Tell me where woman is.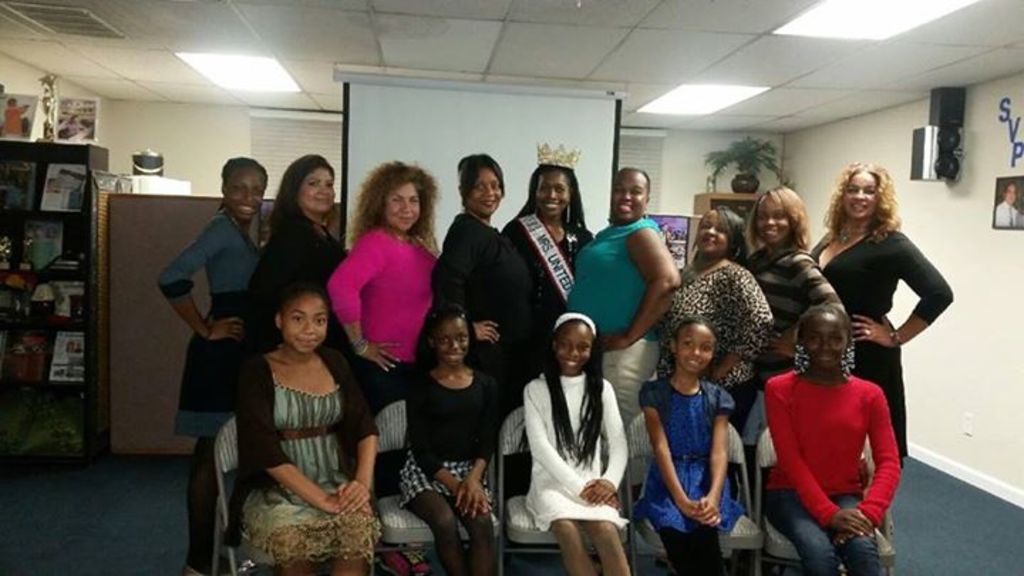
woman is at bbox=[759, 302, 899, 575].
